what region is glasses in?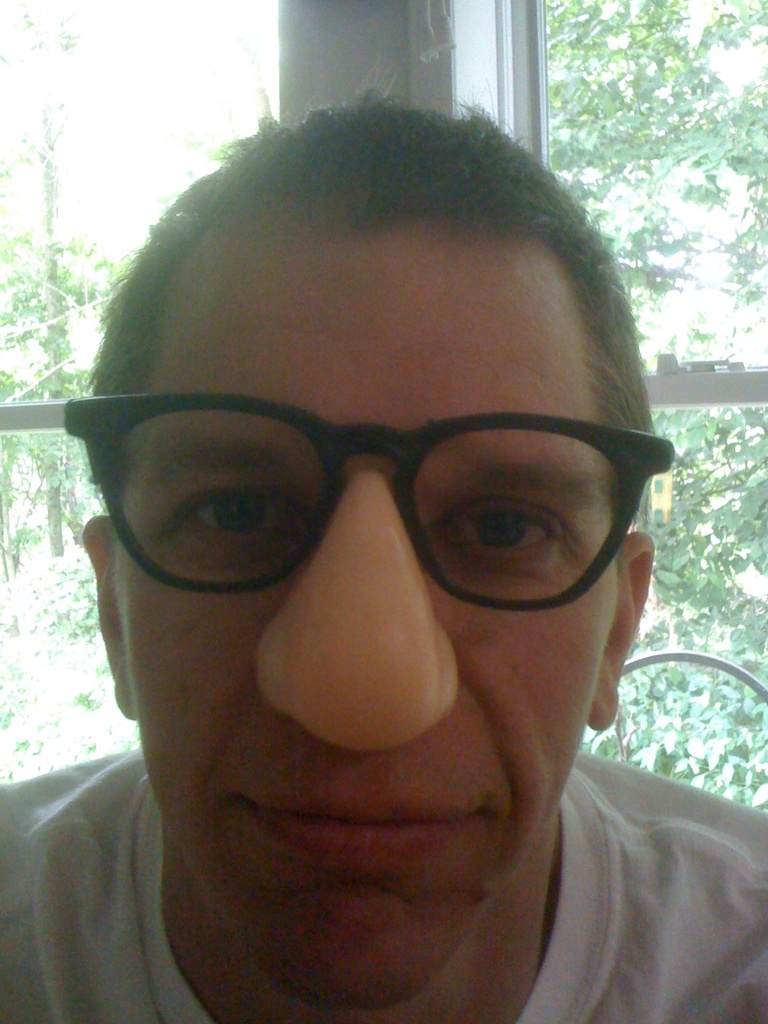
[x1=52, y1=392, x2=676, y2=598].
